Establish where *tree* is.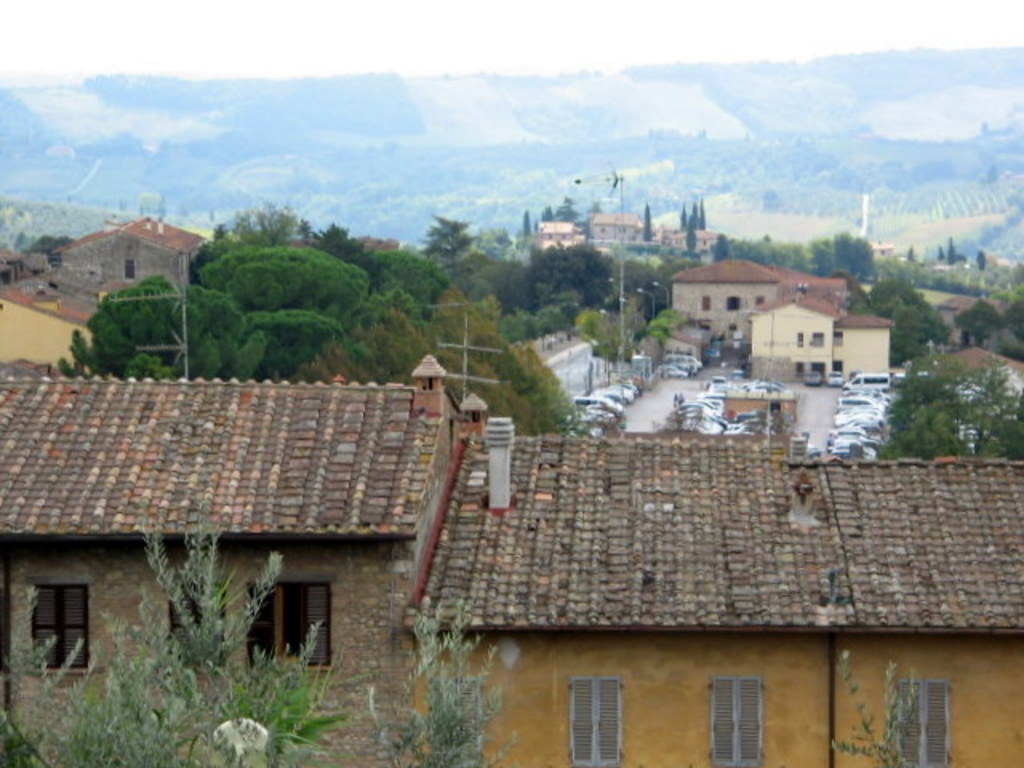
Established at pyautogui.locateOnScreen(243, 309, 381, 379).
